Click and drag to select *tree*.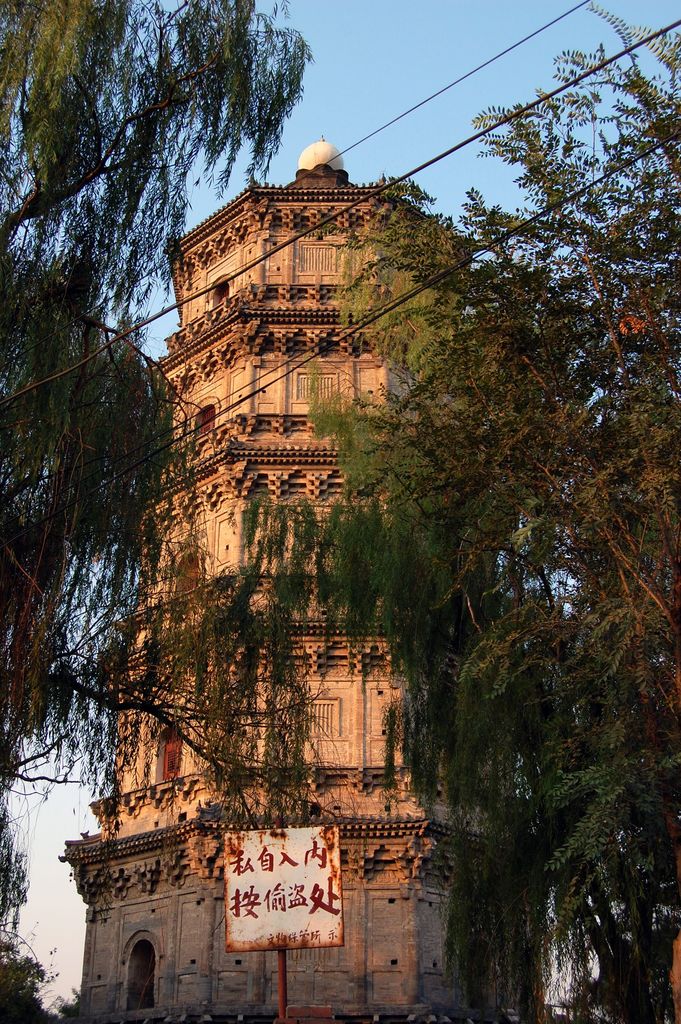
Selection: bbox=[0, 0, 315, 910].
